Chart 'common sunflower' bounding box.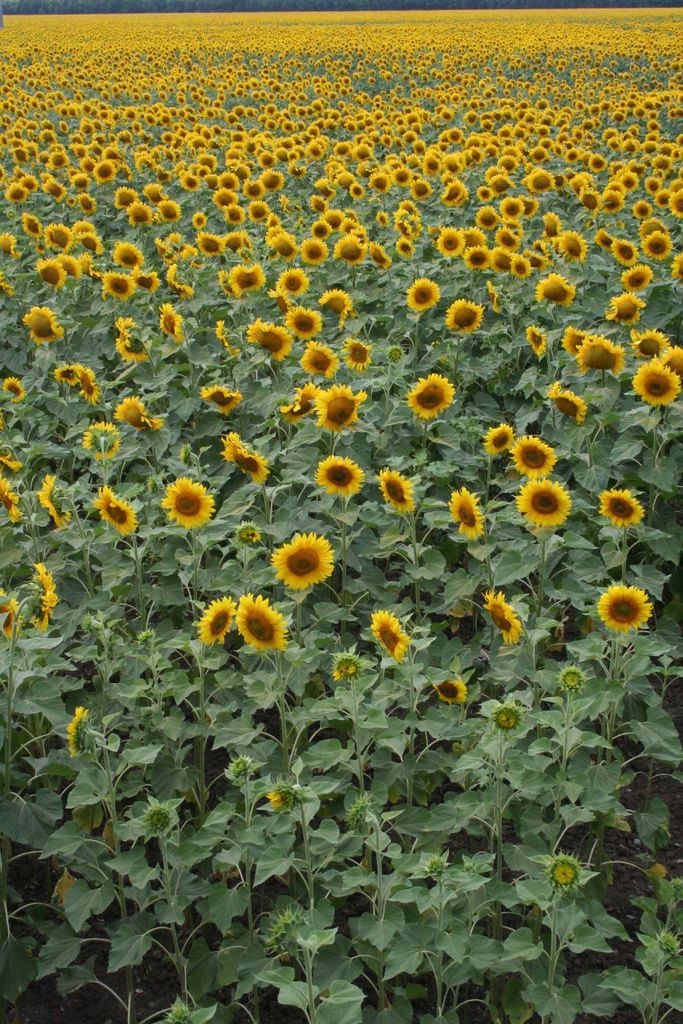
Charted: left=160, top=483, right=213, bottom=531.
